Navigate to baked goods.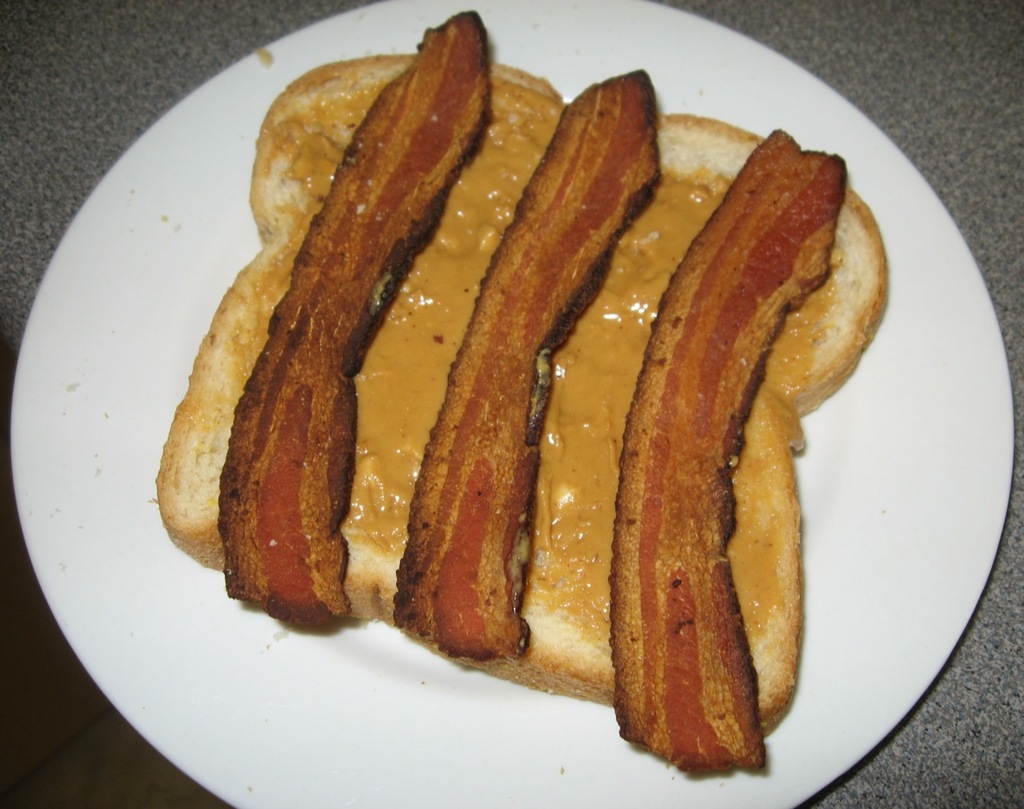
Navigation target: x1=139 y1=71 x2=882 y2=771.
